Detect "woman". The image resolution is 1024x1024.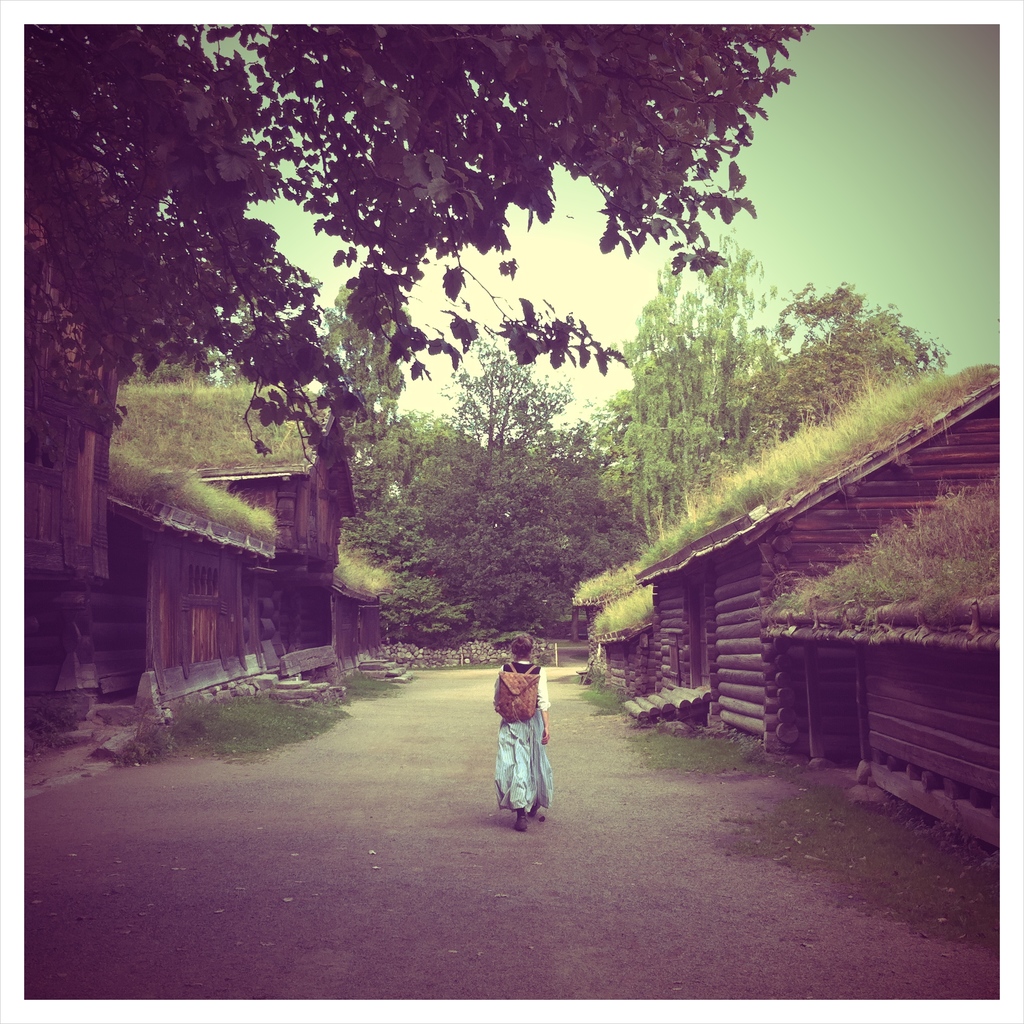
(481,644,572,826).
